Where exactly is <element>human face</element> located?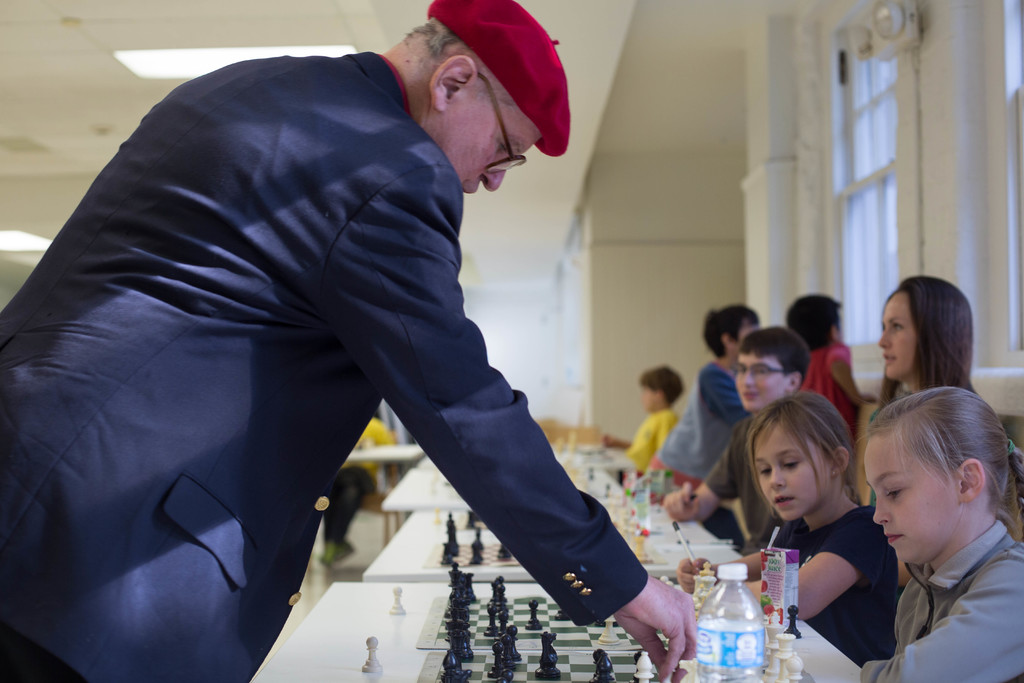
Its bounding box is Rect(432, 92, 547, 199).
